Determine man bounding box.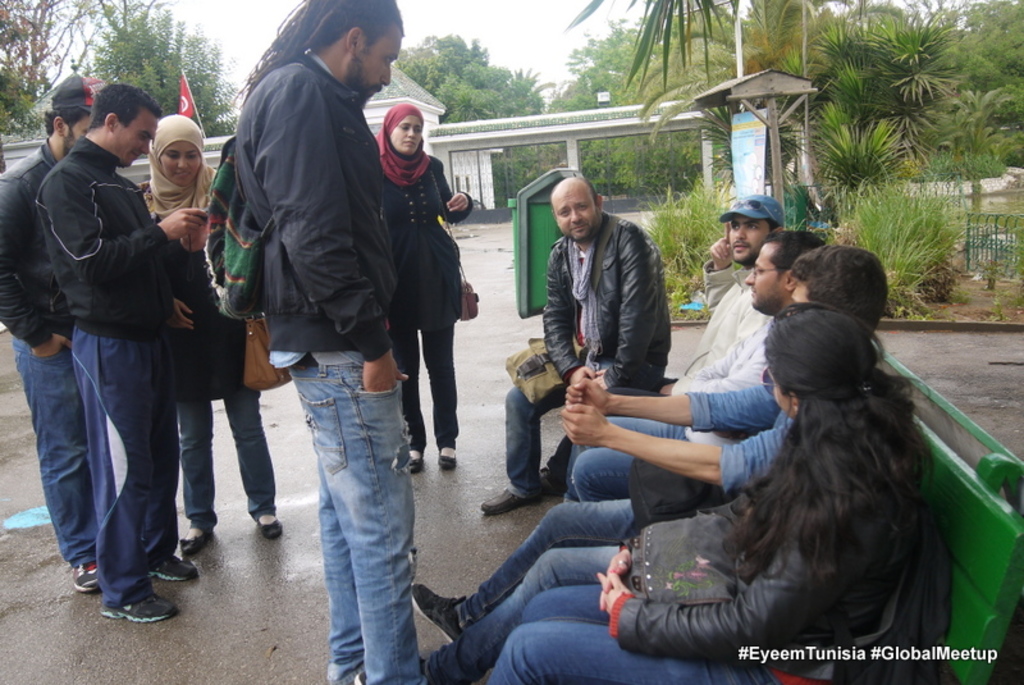
Determined: bbox=(407, 242, 891, 684).
